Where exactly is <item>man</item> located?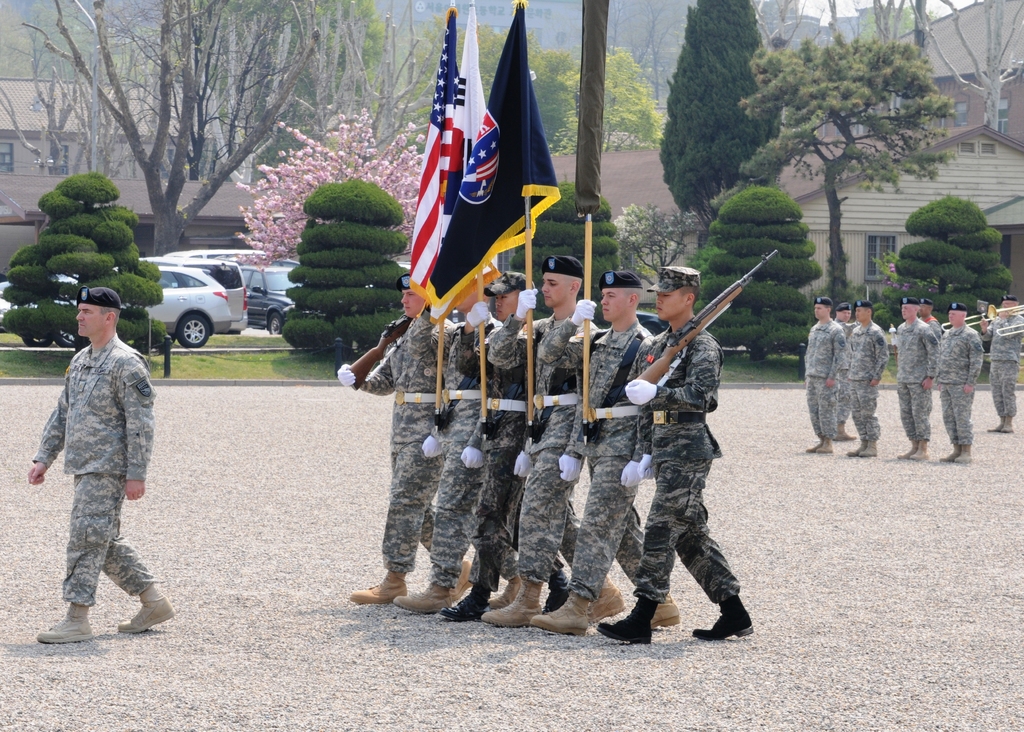
Its bounding box is 334,272,471,607.
